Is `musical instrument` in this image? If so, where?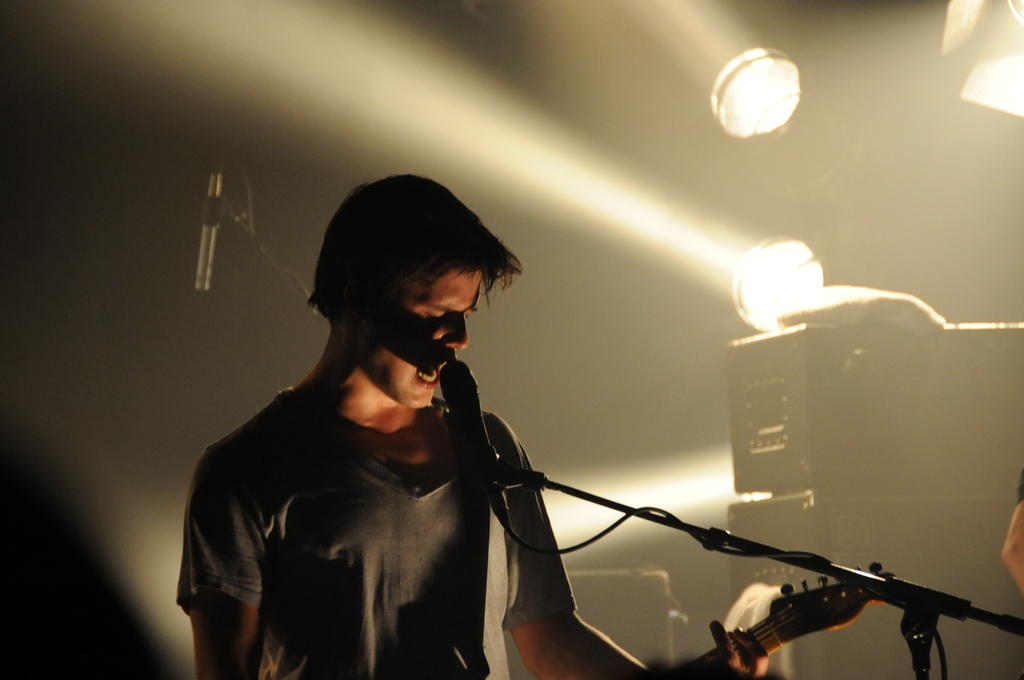
Yes, at <box>650,558,896,679</box>.
